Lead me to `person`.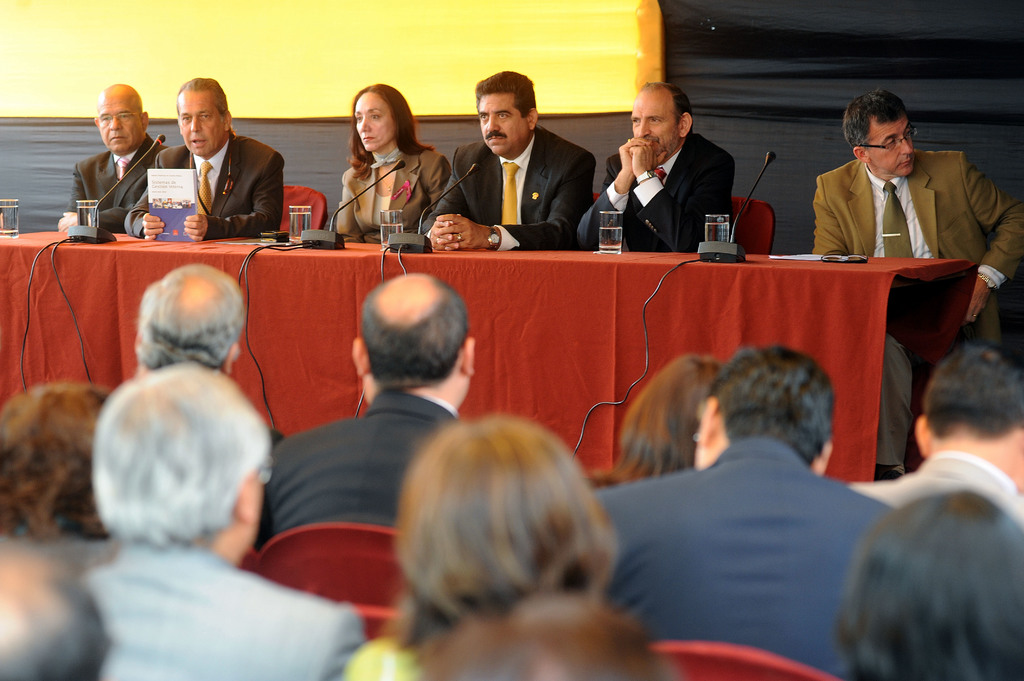
Lead to (335, 412, 623, 680).
